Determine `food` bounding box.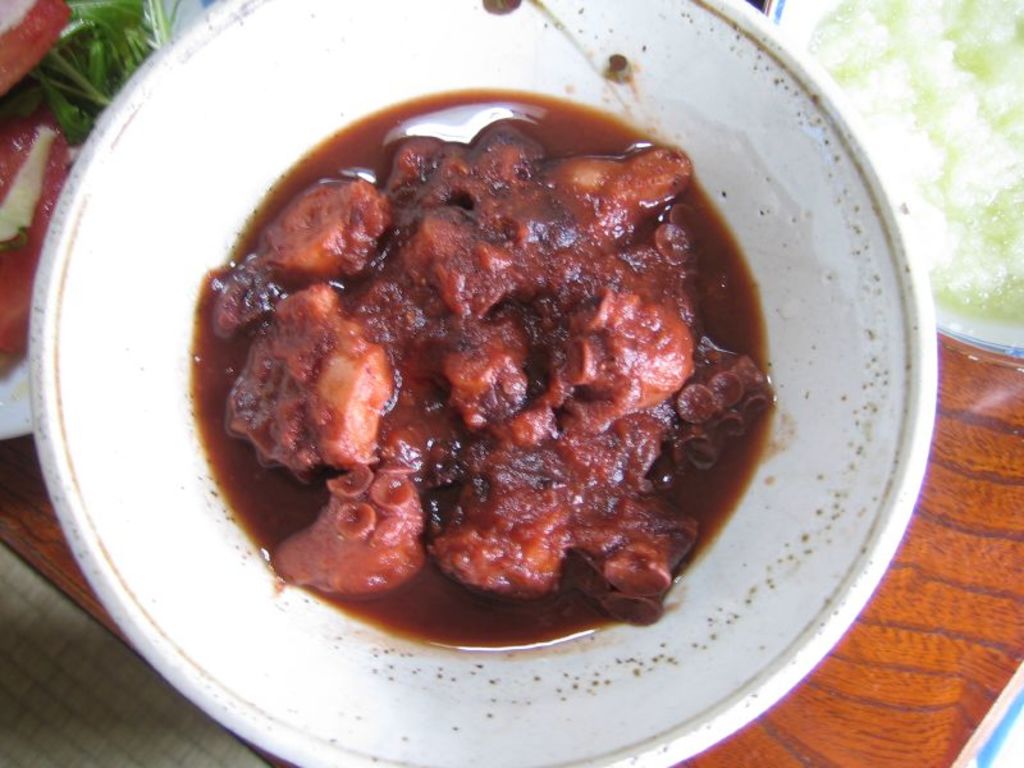
Determined: detection(210, 102, 764, 632).
